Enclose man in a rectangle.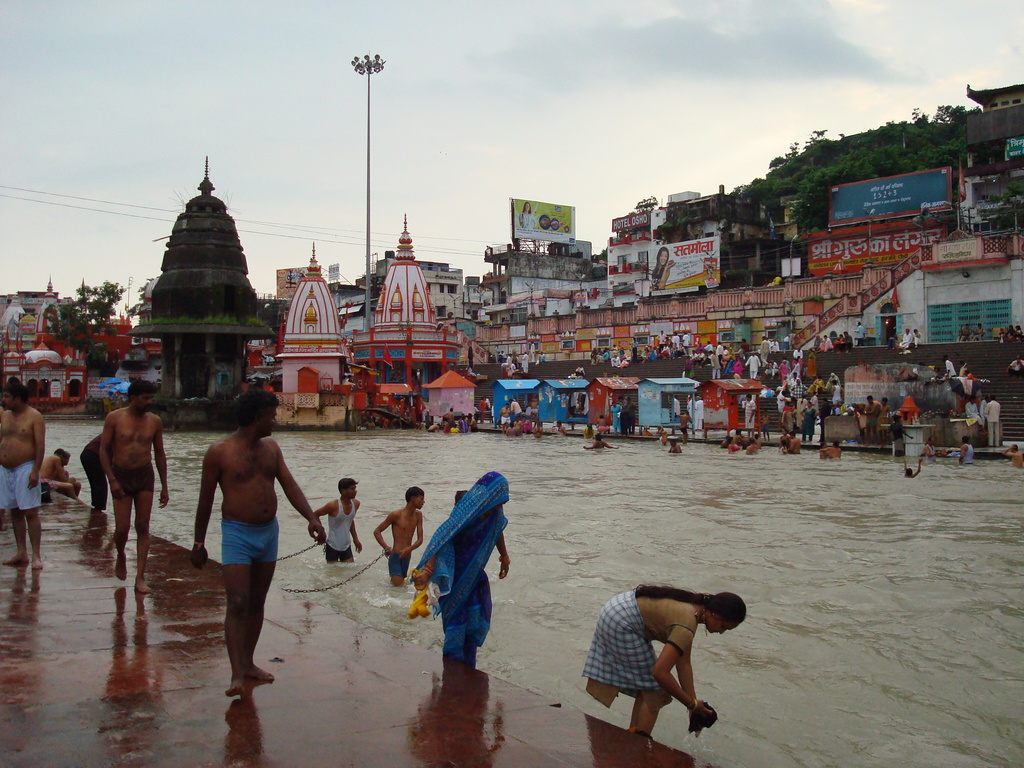
(897, 417, 904, 451).
